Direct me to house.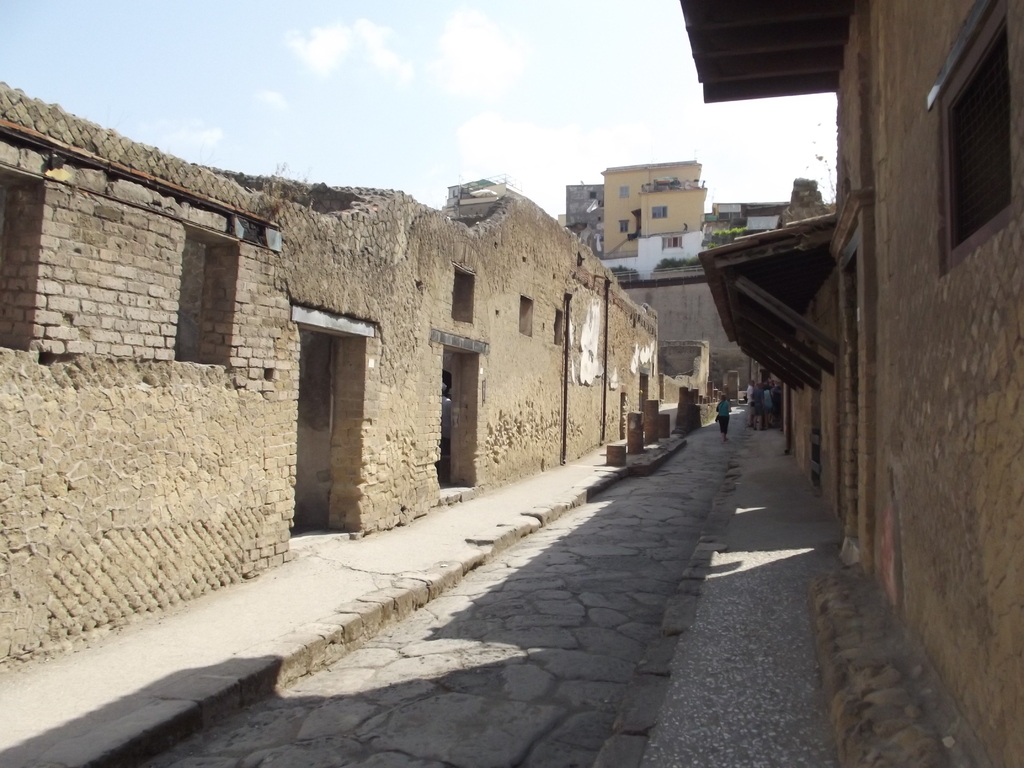
Direction: [left=680, top=0, right=1023, bottom=767].
